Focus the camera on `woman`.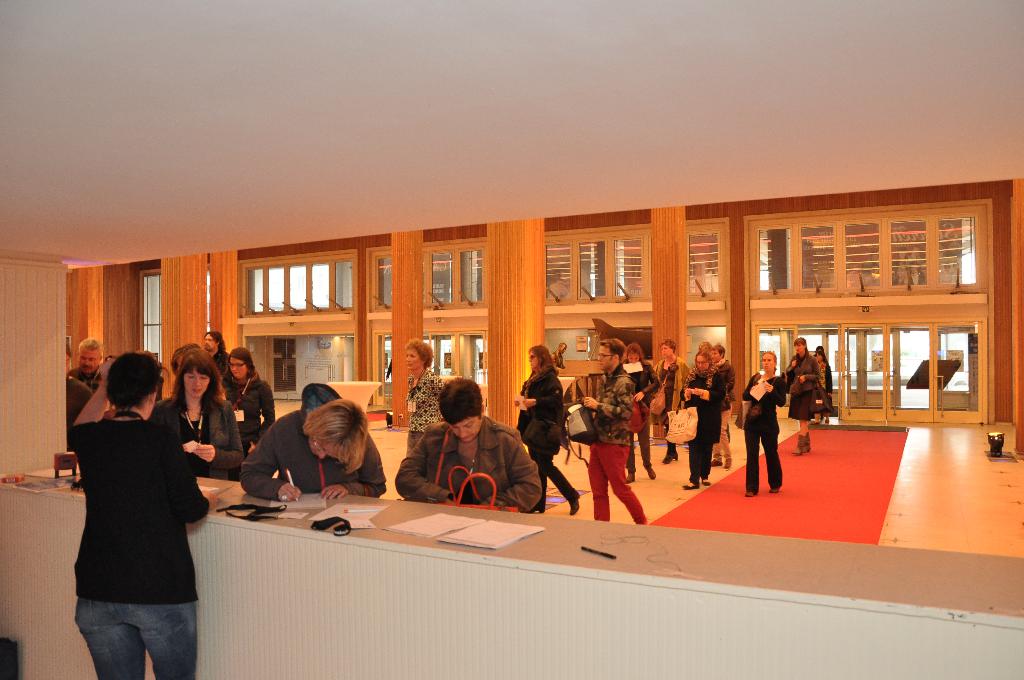
Focus region: [618,346,665,487].
